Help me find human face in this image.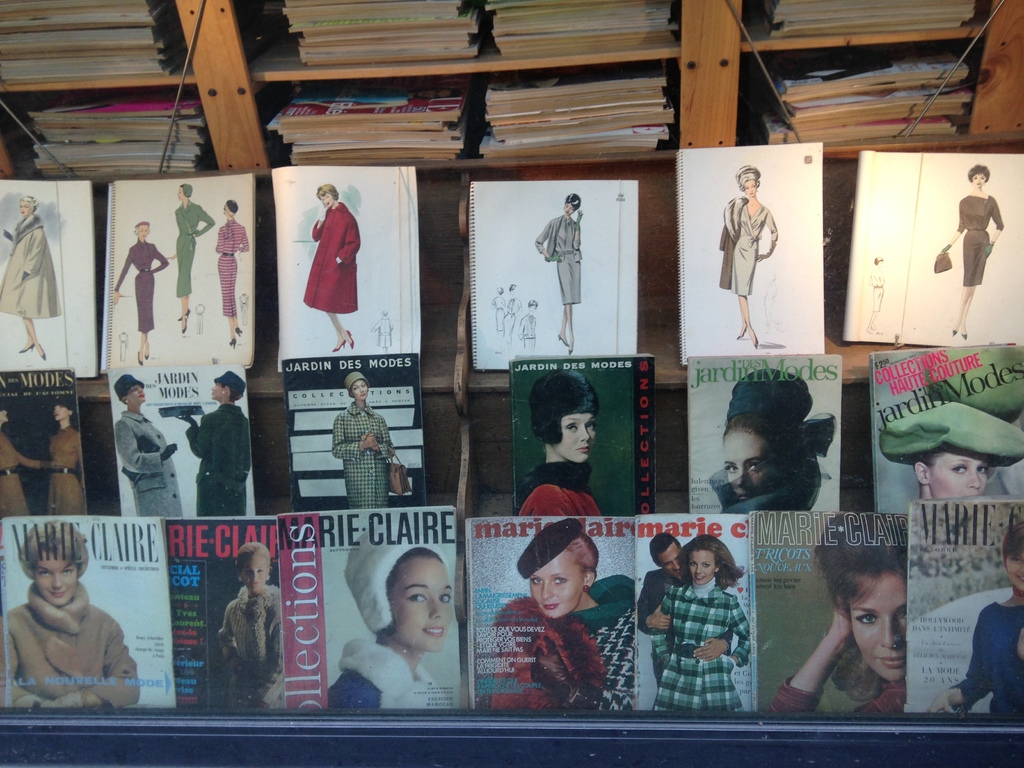
Found it: {"left": 129, "top": 385, "right": 146, "bottom": 404}.
